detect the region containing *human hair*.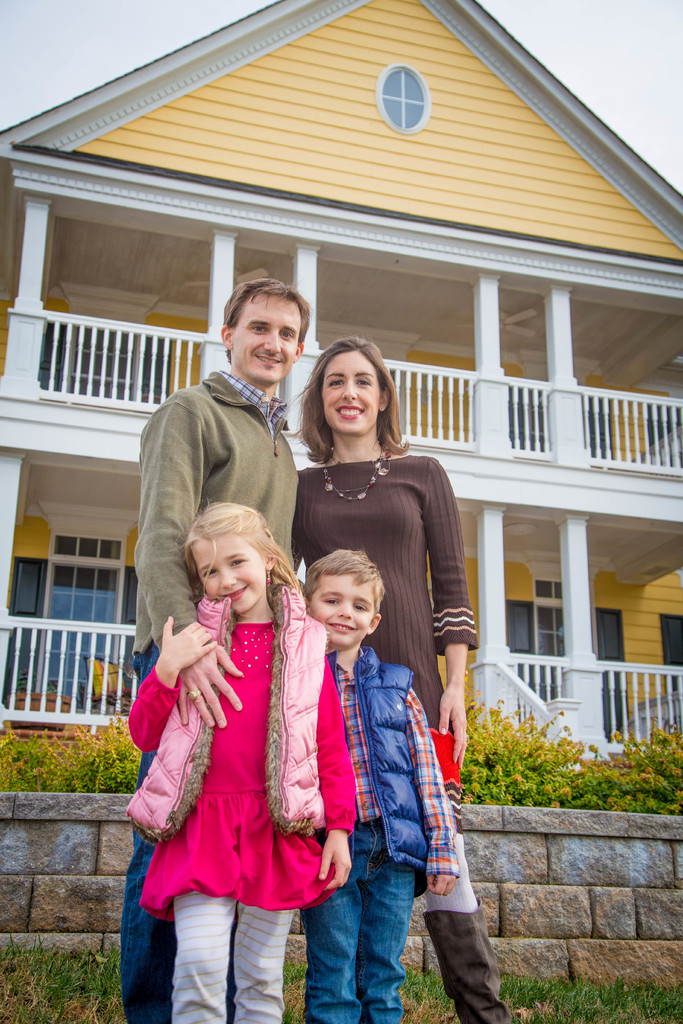
bbox=(224, 269, 309, 364).
